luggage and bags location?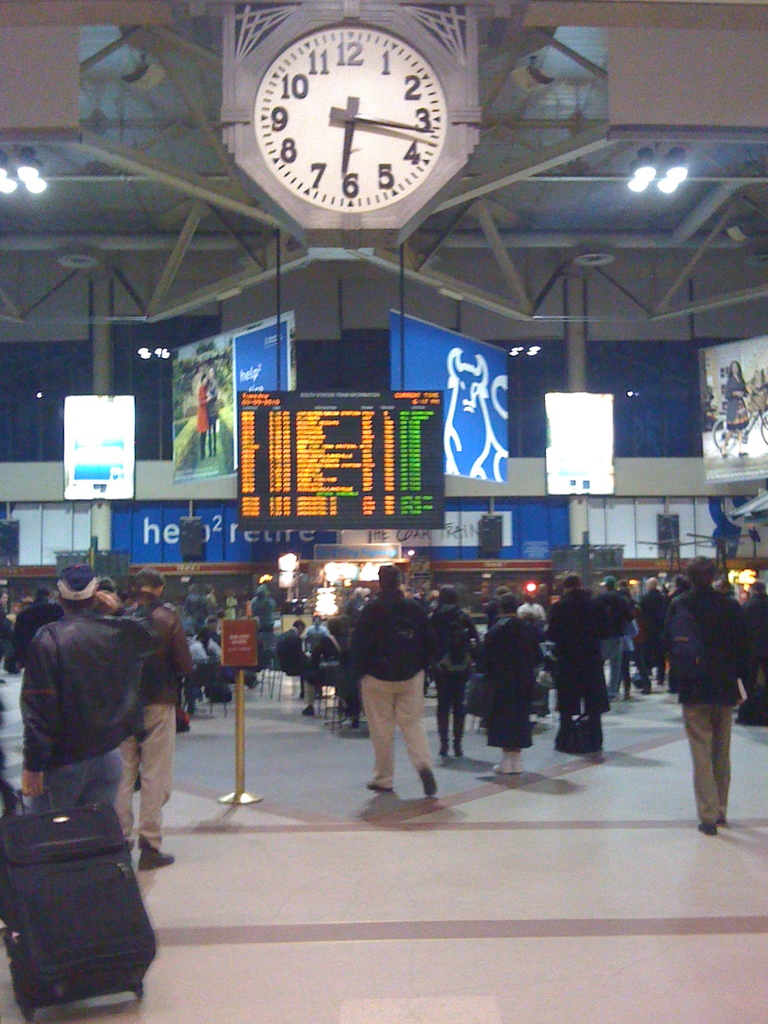
x1=666, y1=593, x2=705, y2=677
